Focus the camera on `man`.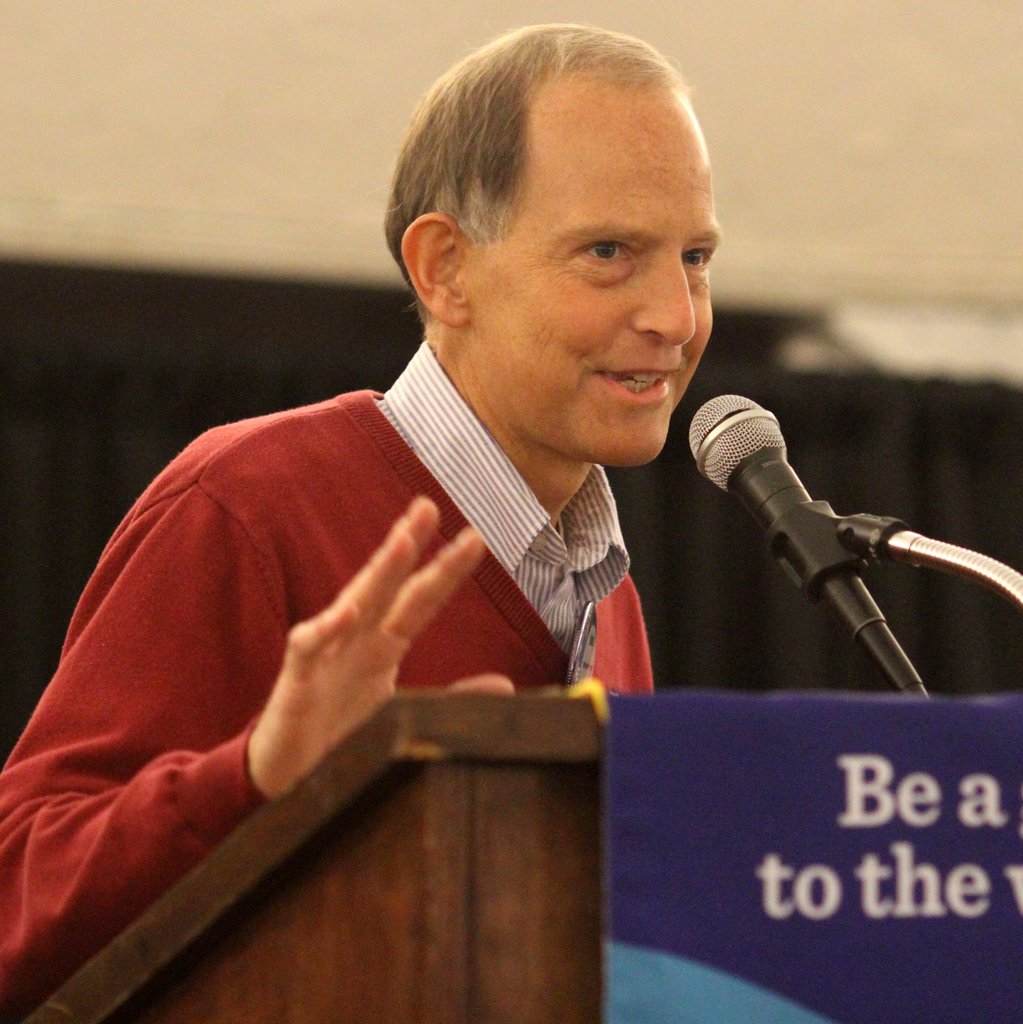
Focus region: <box>31,72,868,922</box>.
